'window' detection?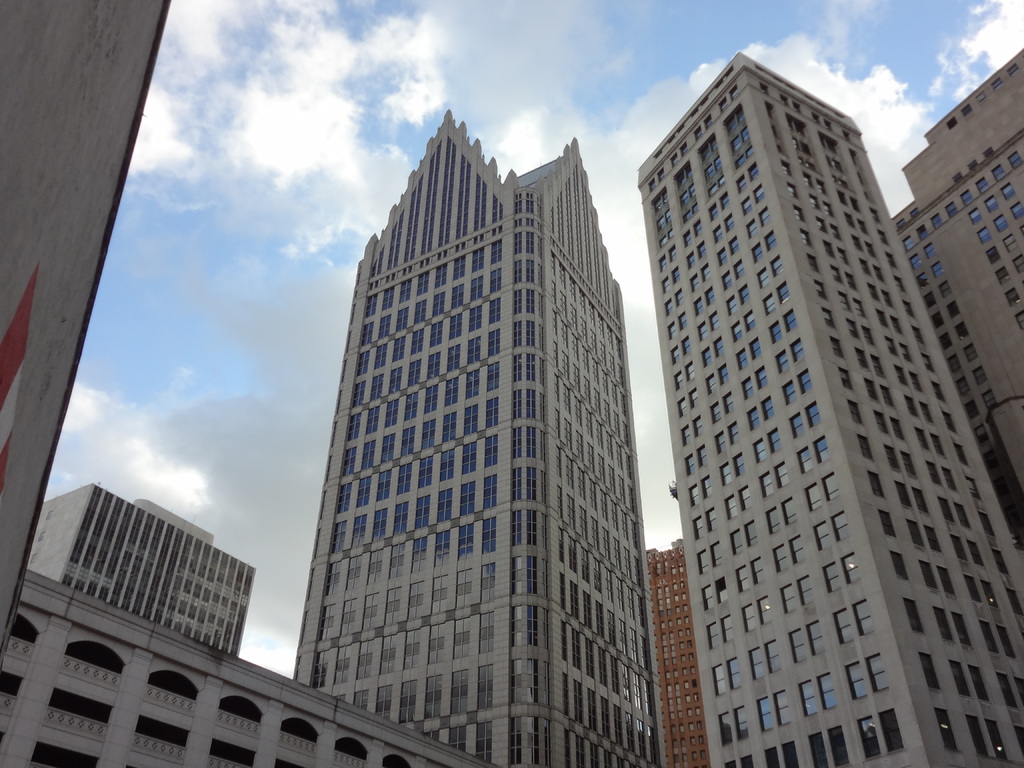
bbox=(794, 138, 809, 152)
